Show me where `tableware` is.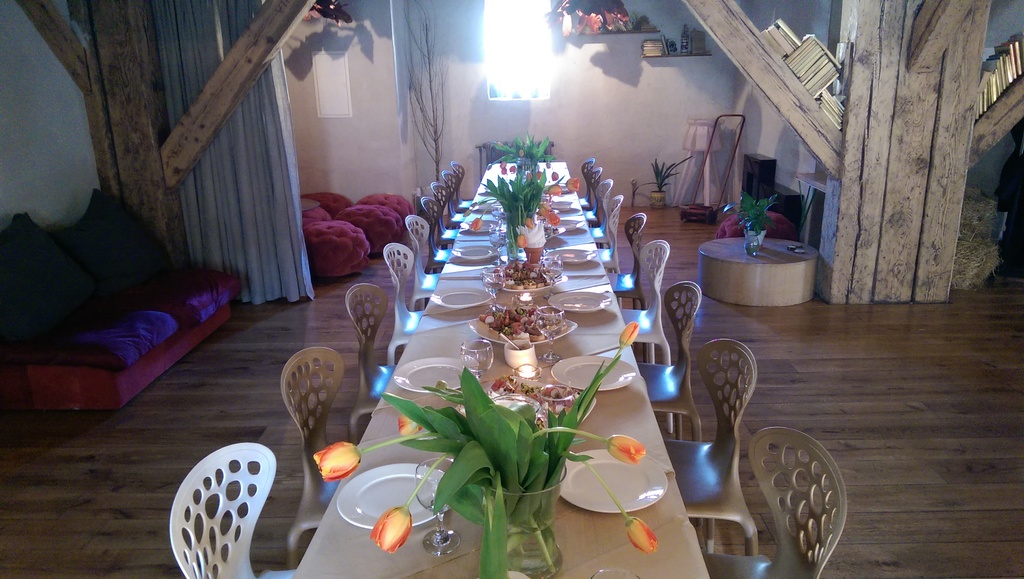
`tableware` is at region(556, 448, 666, 515).
